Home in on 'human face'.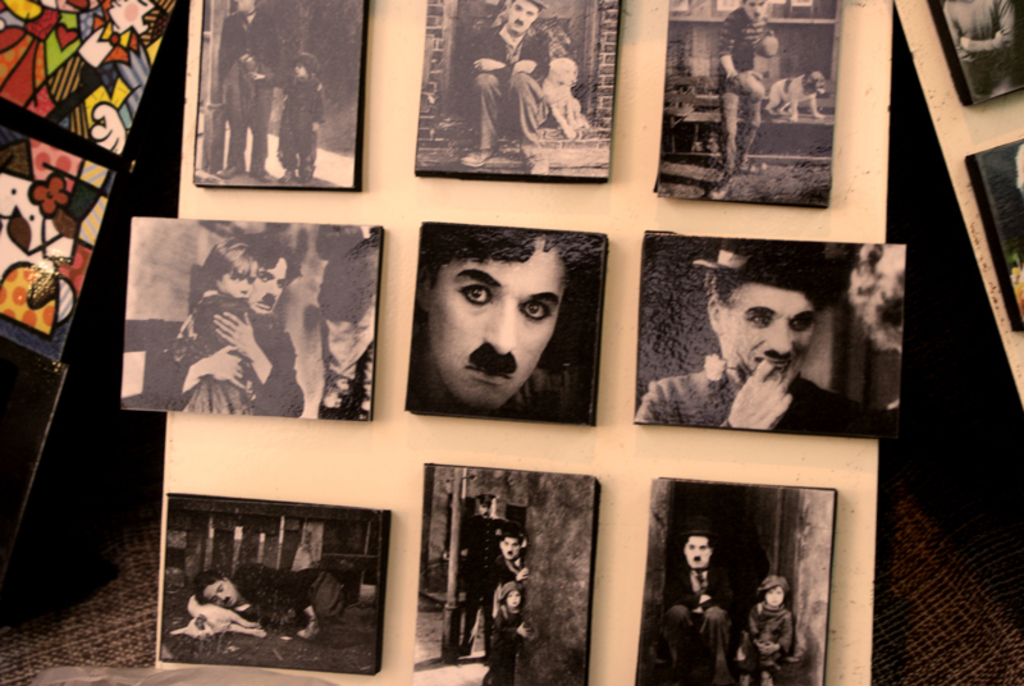
Homed in at crop(205, 581, 238, 612).
